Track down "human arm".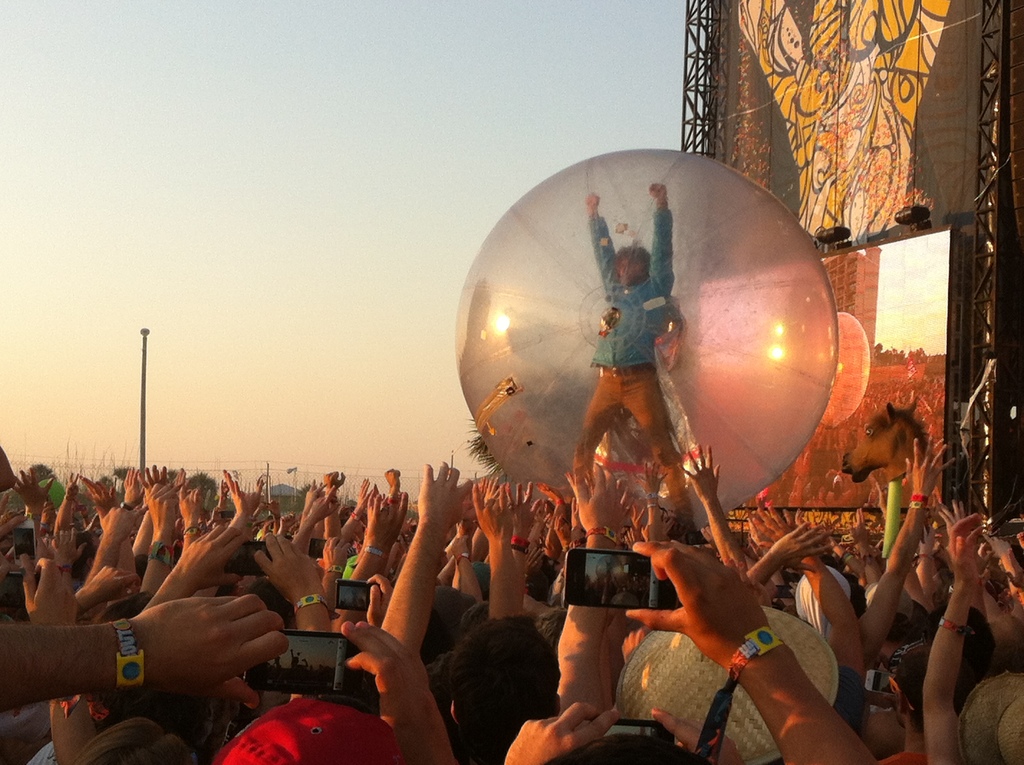
Tracked to crop(590, 189, 621, 295).
